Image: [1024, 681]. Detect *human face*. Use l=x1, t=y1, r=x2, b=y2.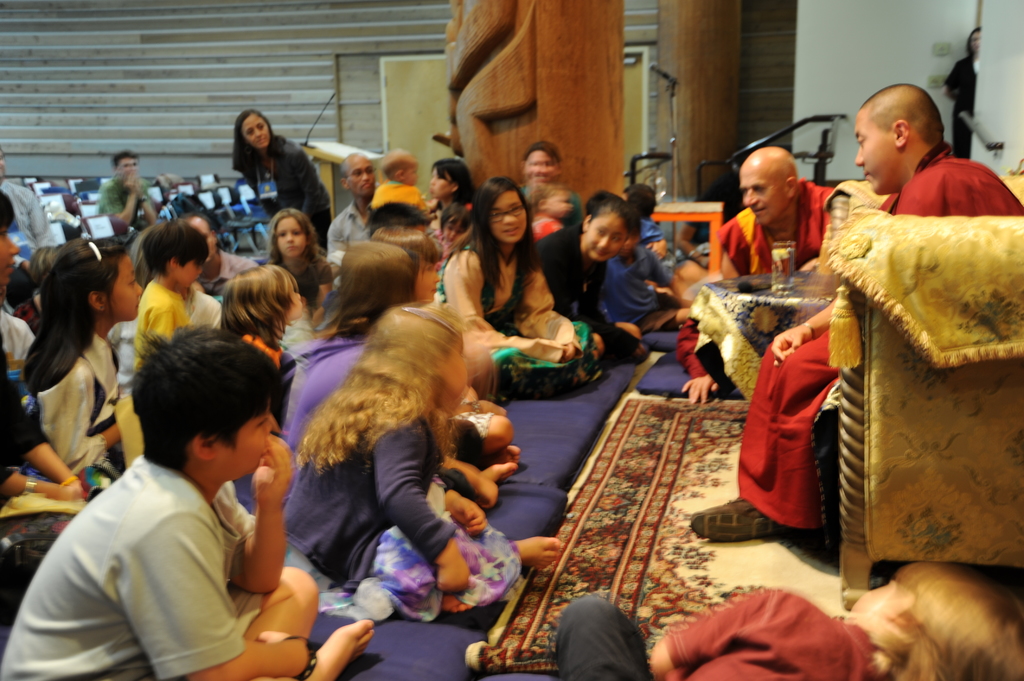
l=492, t=193, r=524, b=247.
